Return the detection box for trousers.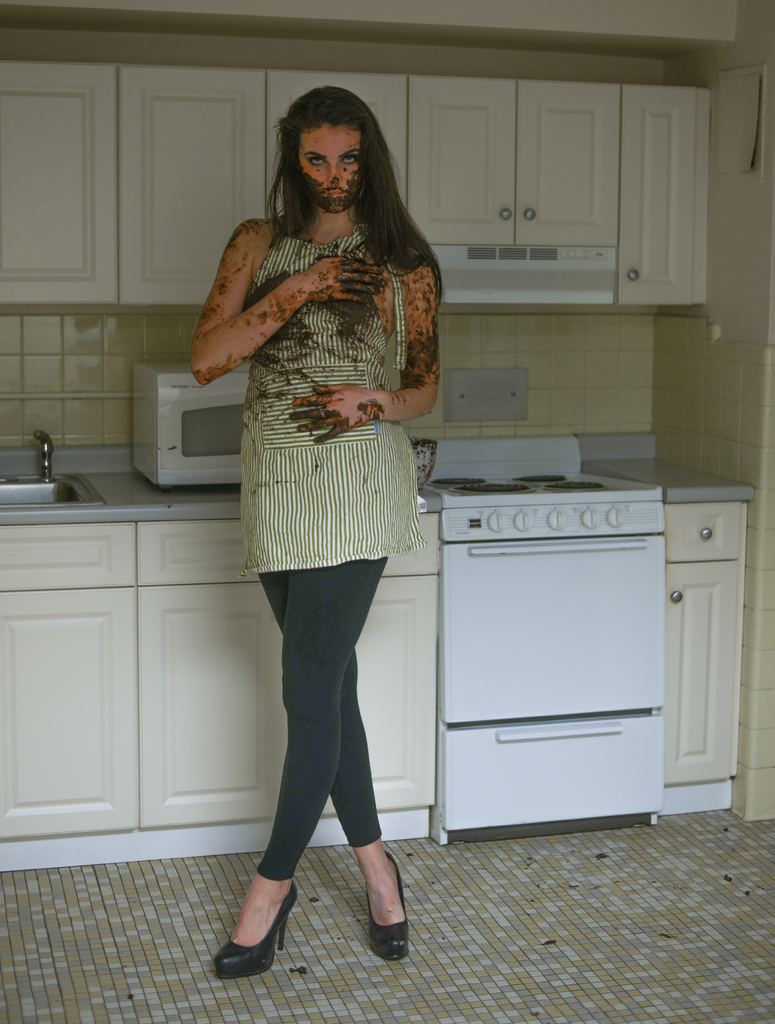
<bbox>257, 559, 382, 876</bbox>.
